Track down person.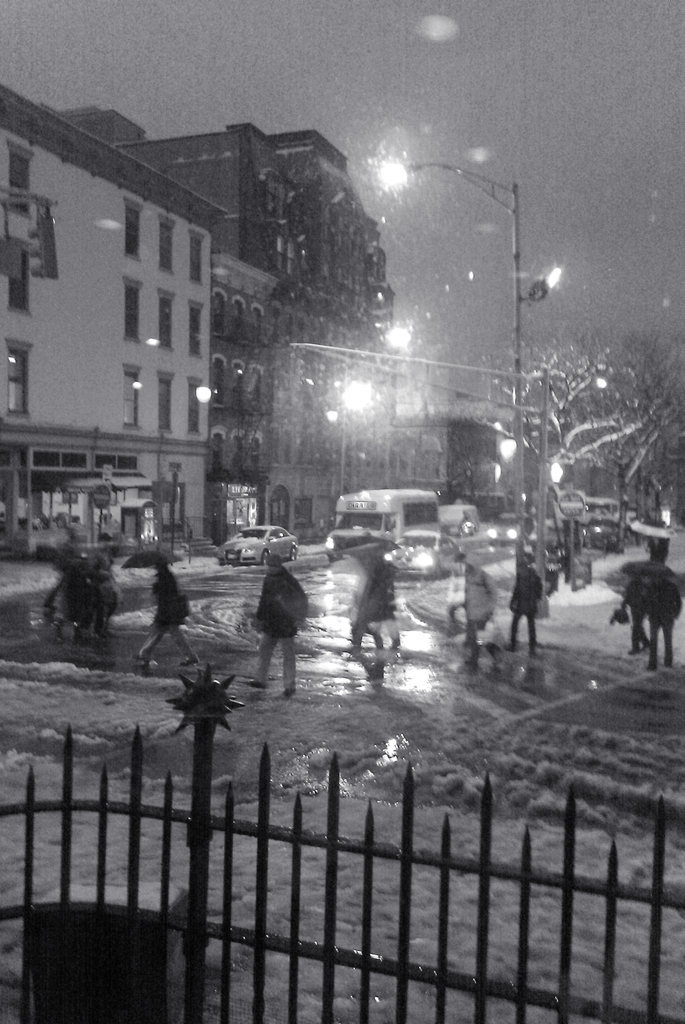
Tracked to [337, 538, 393, 659].
